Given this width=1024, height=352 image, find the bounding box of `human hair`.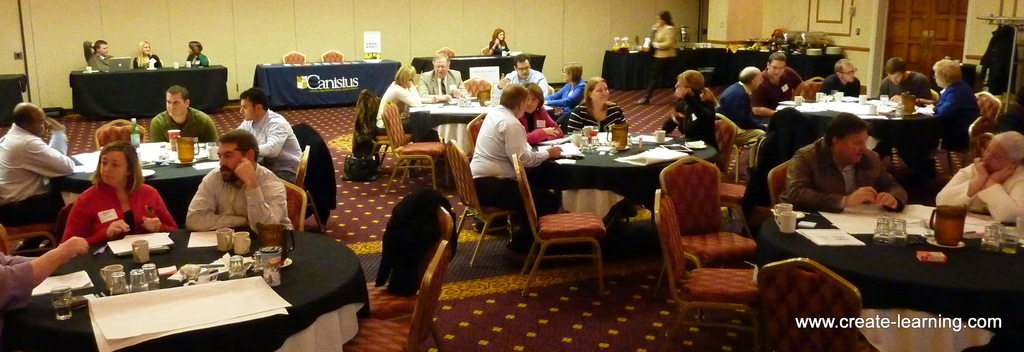
locate(137, 41, 152, 66).
